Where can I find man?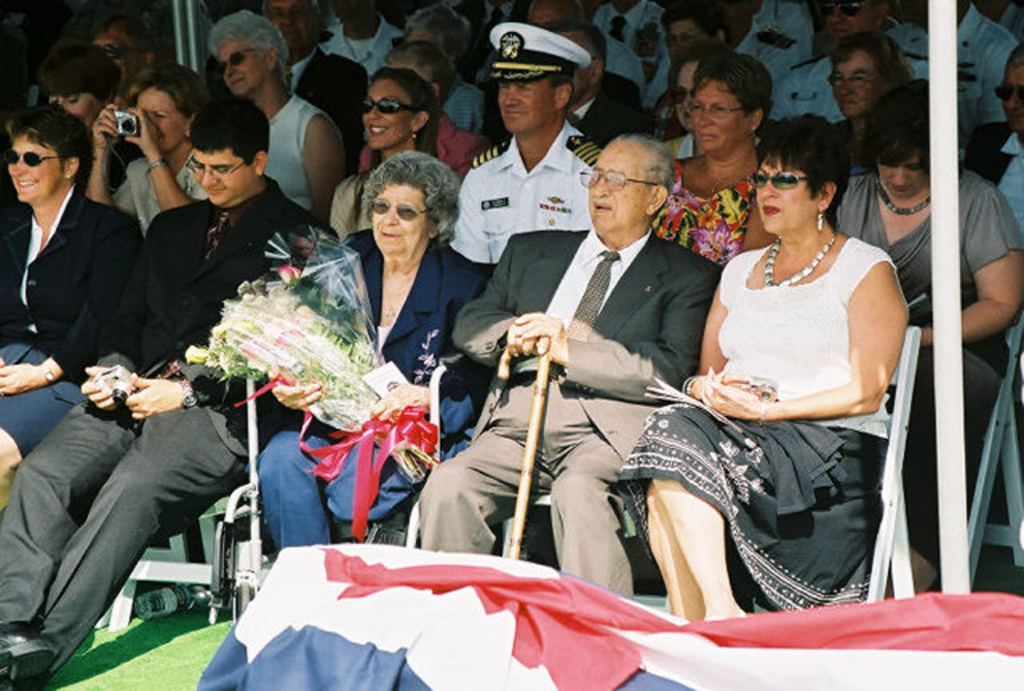
You can find it at [x1=91, y1=18, x2=159, y2=92].
